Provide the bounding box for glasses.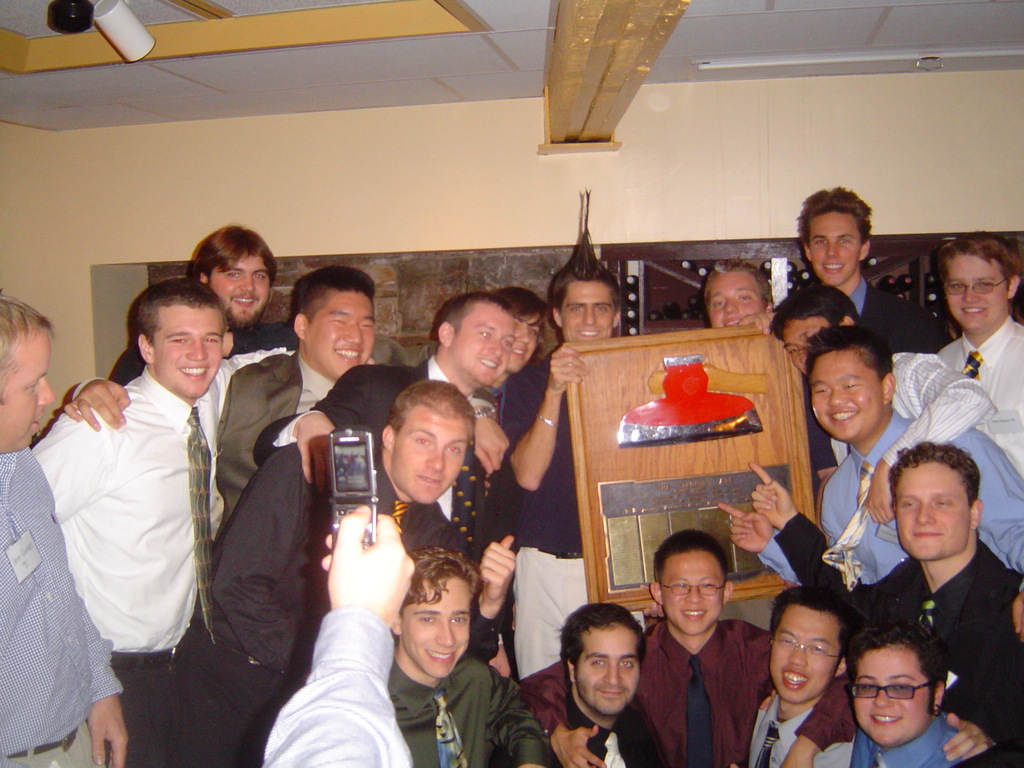
(x1=844, y1=678, x2=929, y2=698).
